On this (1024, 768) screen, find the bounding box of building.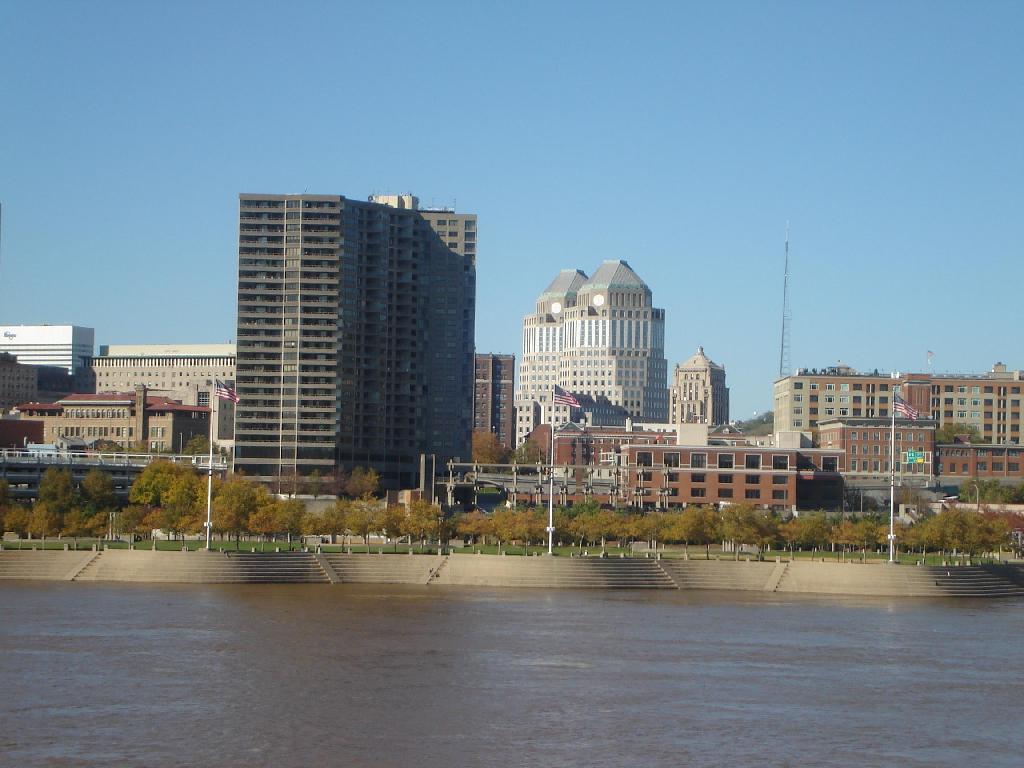
Bounding box: crop(0, 348, 74, 416).
